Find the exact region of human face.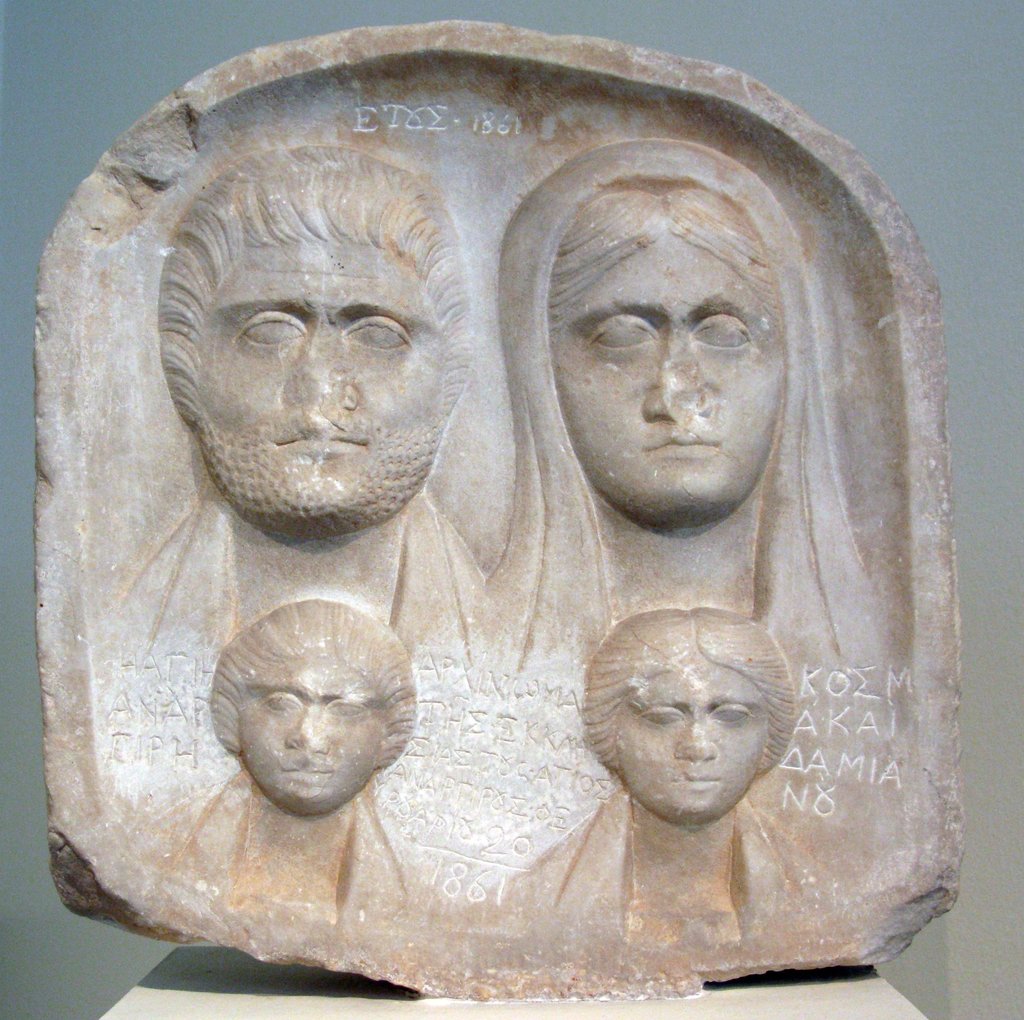
Exact region: Rect(615, 667, 765, 823).
